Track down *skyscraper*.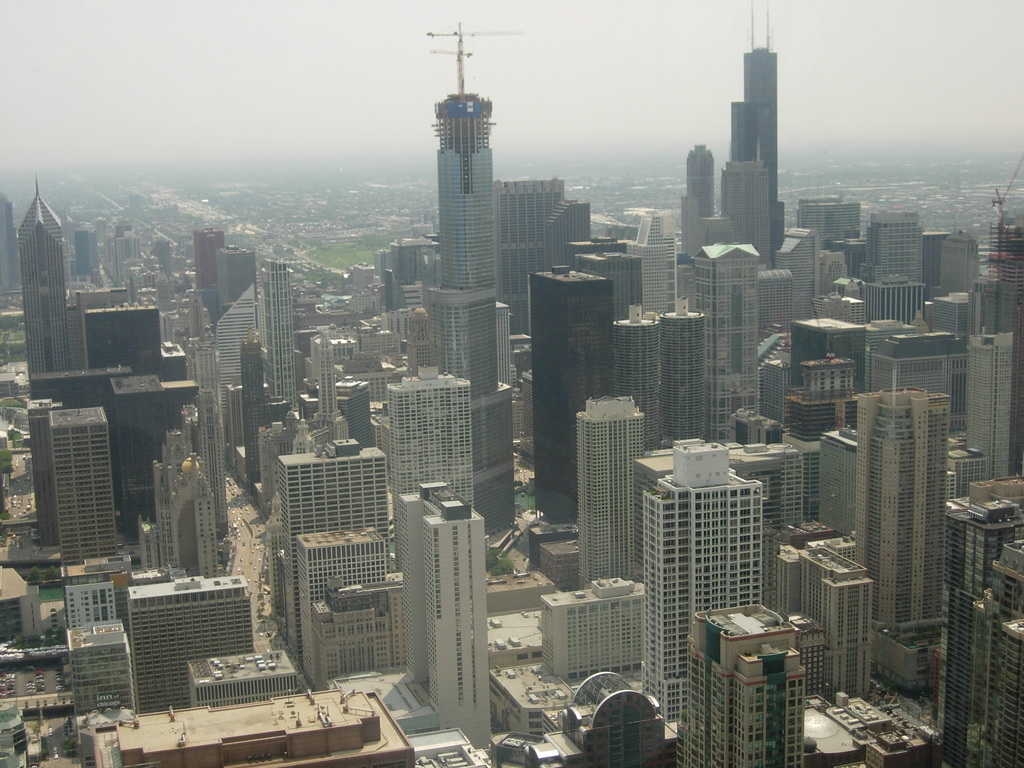
Tracked to 845 378 956 679.
